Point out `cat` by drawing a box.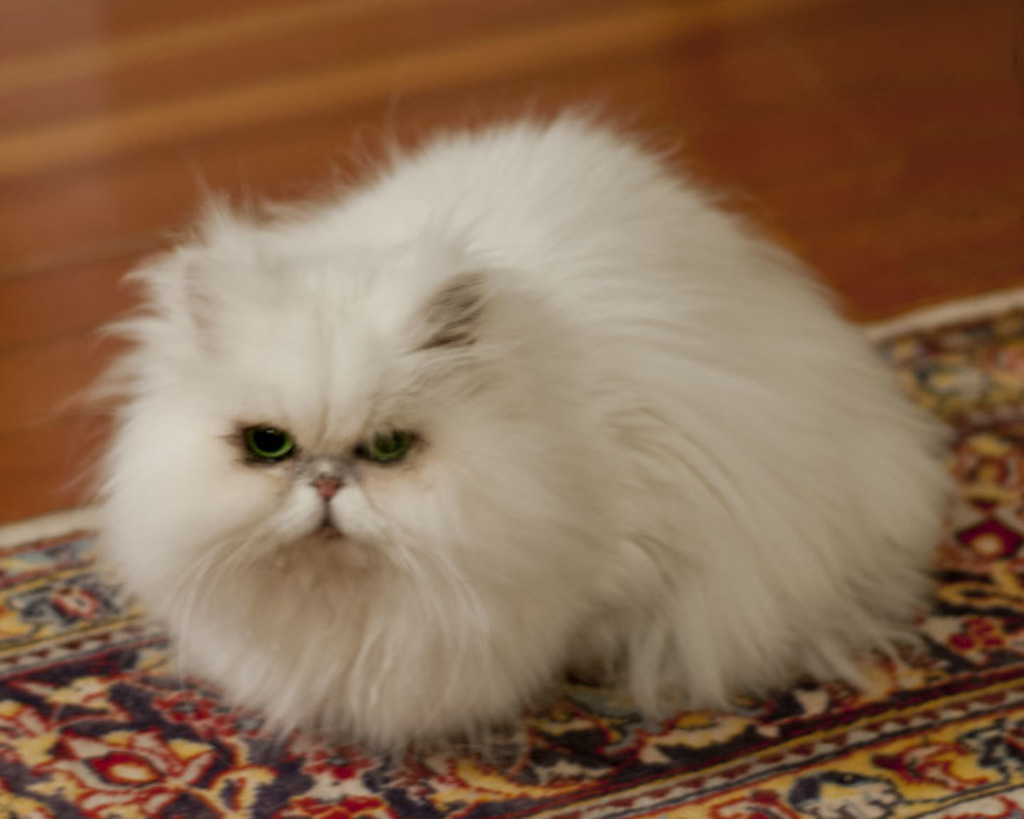
65 67 960 735.
